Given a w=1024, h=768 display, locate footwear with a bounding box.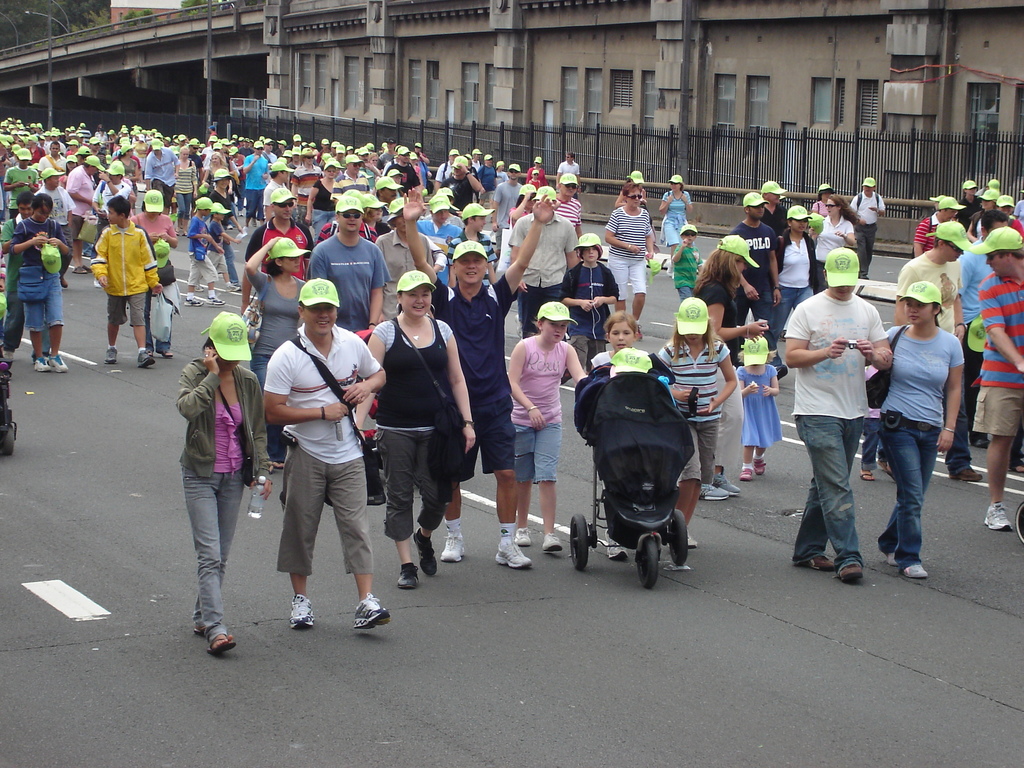
Located: detection(133, 348, 154, 371).
